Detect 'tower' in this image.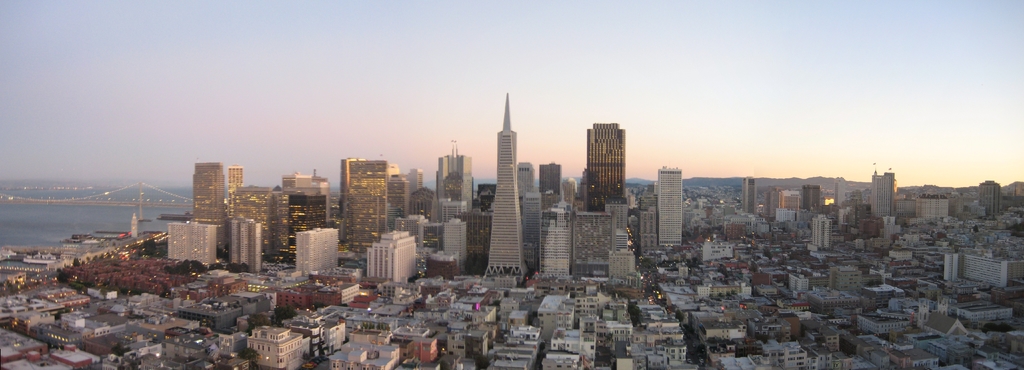
Detection: (left=739, top=172, right=760, bottom=210).
